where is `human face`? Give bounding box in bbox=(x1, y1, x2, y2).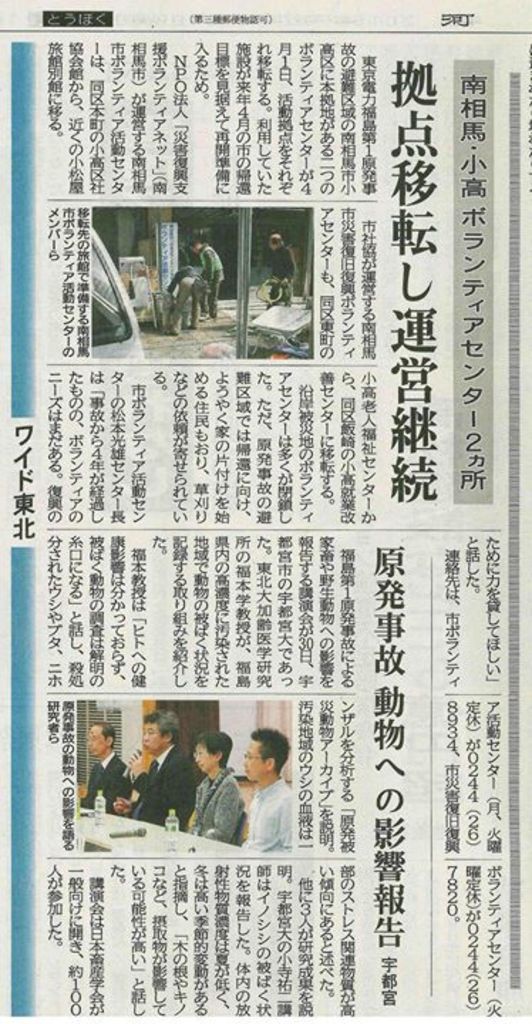
bbox=(142, 724, 168, 752).
